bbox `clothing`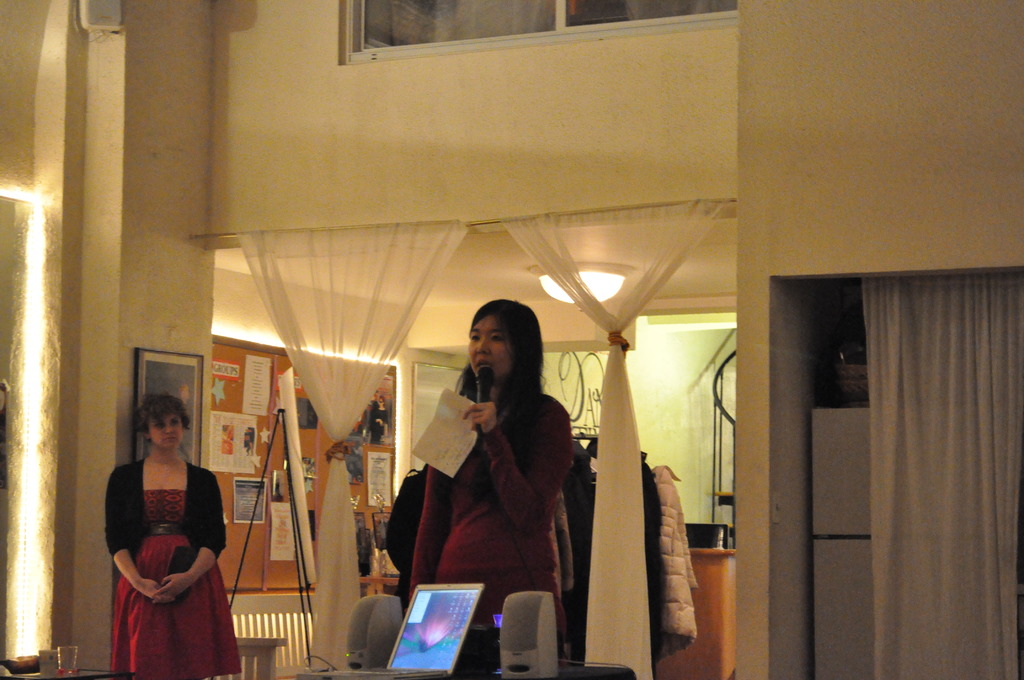
rect(106, 457, 252, 679)
